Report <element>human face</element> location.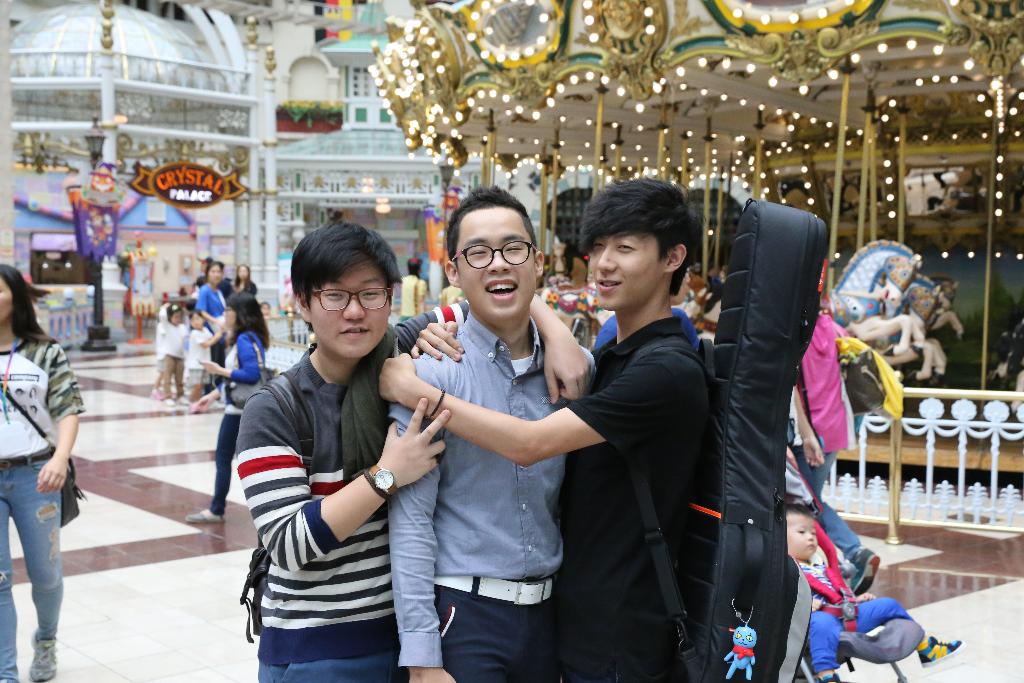
Report: <region>210, 264, 220, 283</region>.
